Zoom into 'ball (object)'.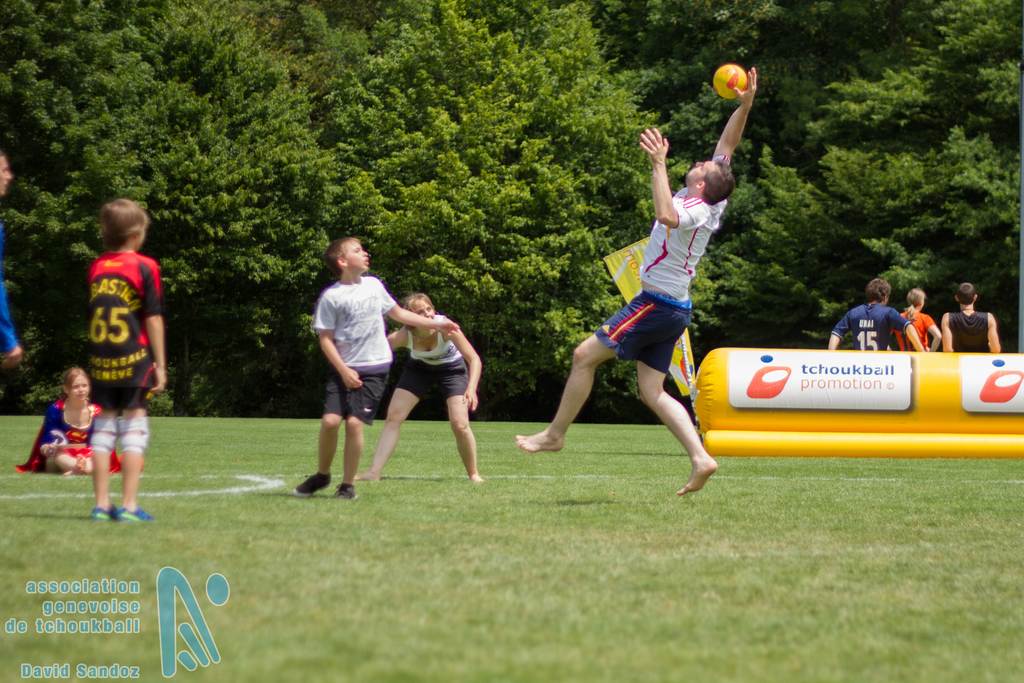
Zoom target: Rect(717, 64, 749, 99).
